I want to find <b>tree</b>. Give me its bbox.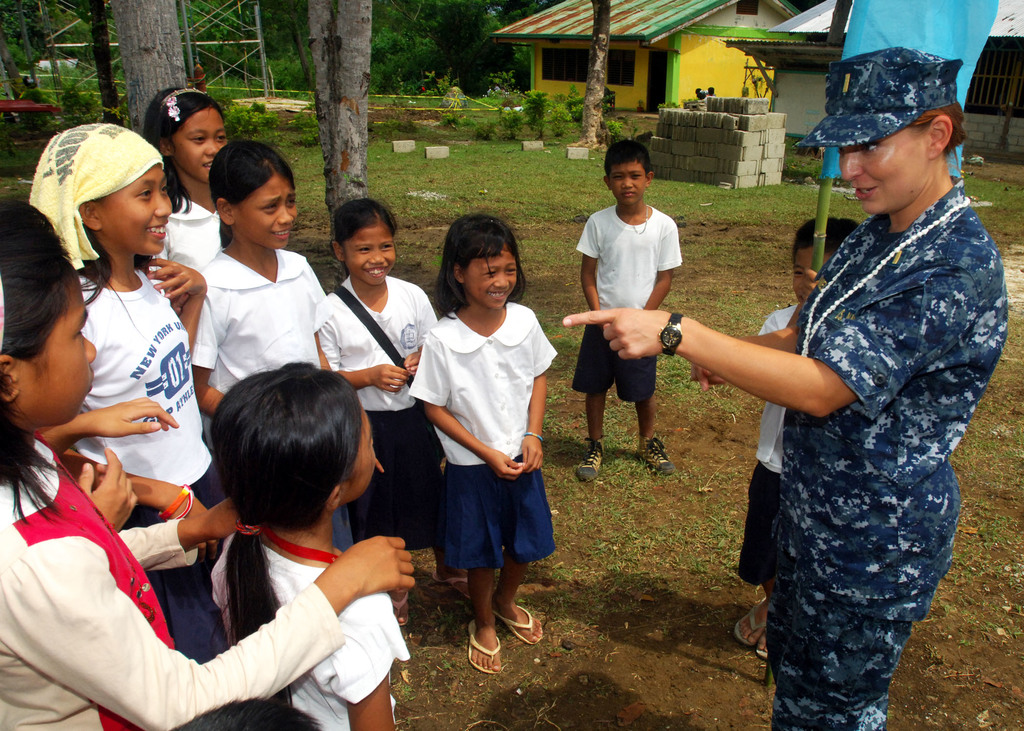
left=306, top=0, right=374, bottom=290.
